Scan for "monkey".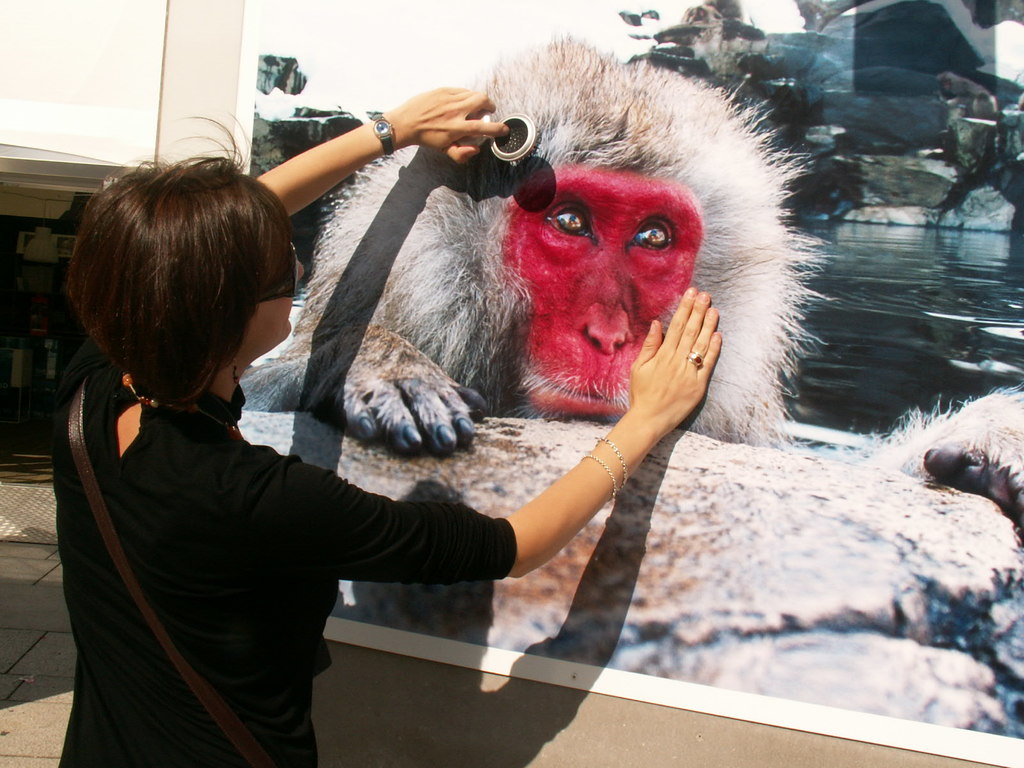
Scan result: x1=241, y1=39, x2=833, y2=451.
